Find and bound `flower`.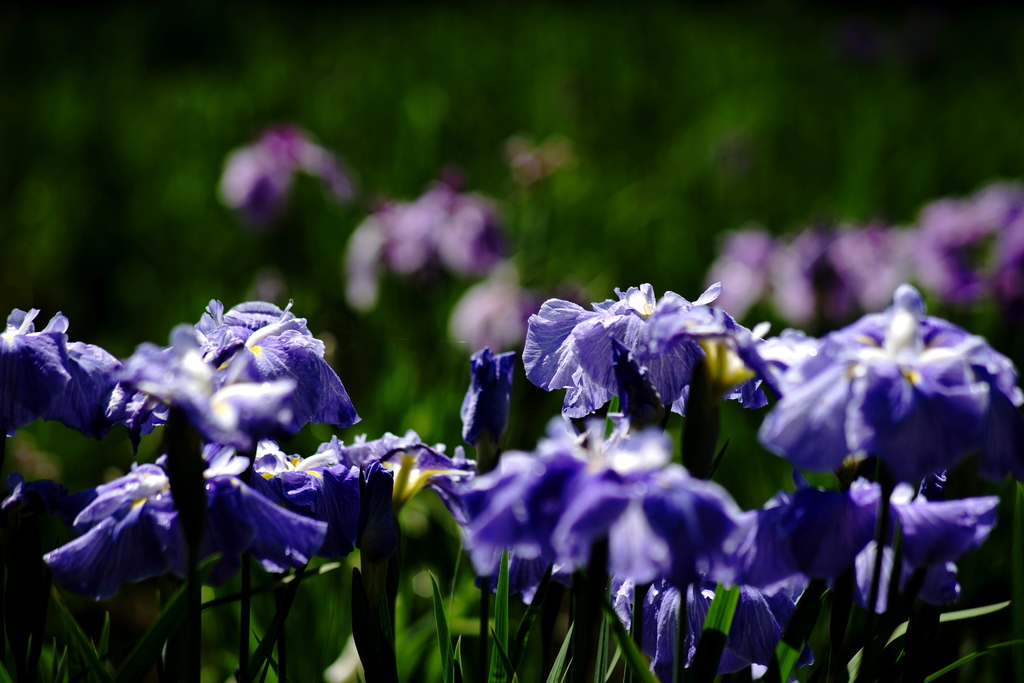
Bound: crop(405, 183, 506, 268).
